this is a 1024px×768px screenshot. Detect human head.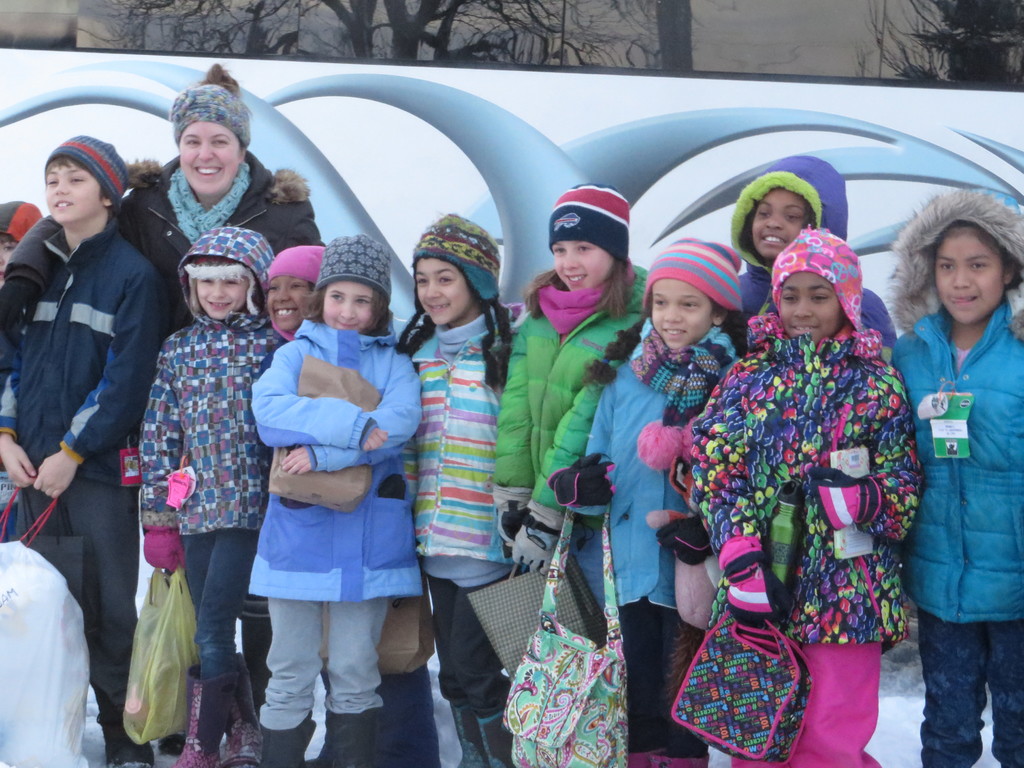
(190,225,271,319).
